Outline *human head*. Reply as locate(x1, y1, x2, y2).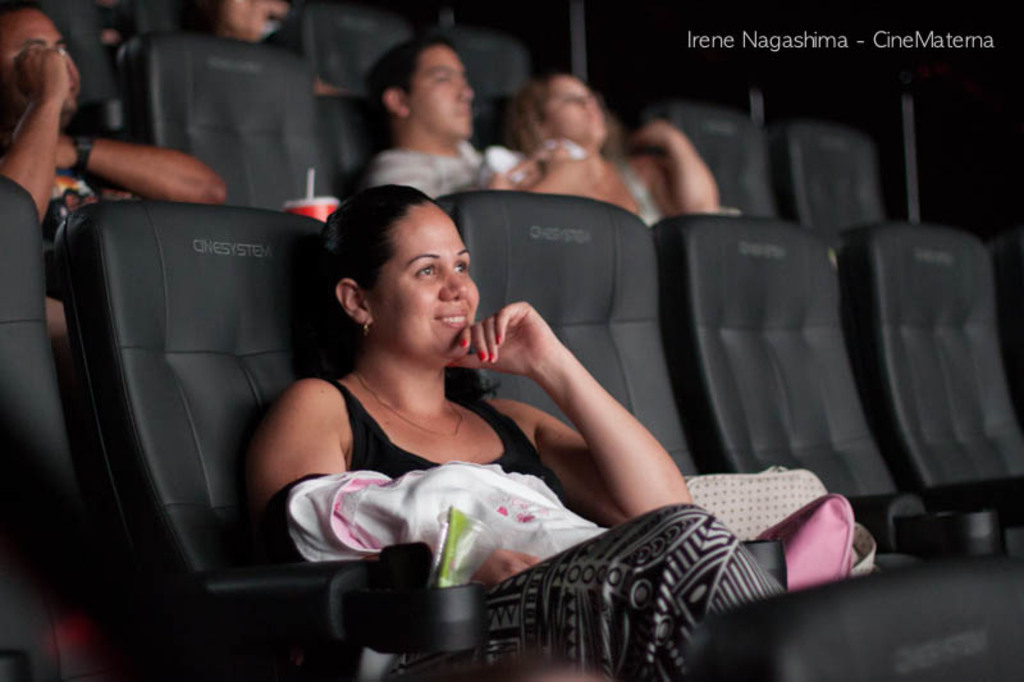
locate(365, 42, 472, 142).
